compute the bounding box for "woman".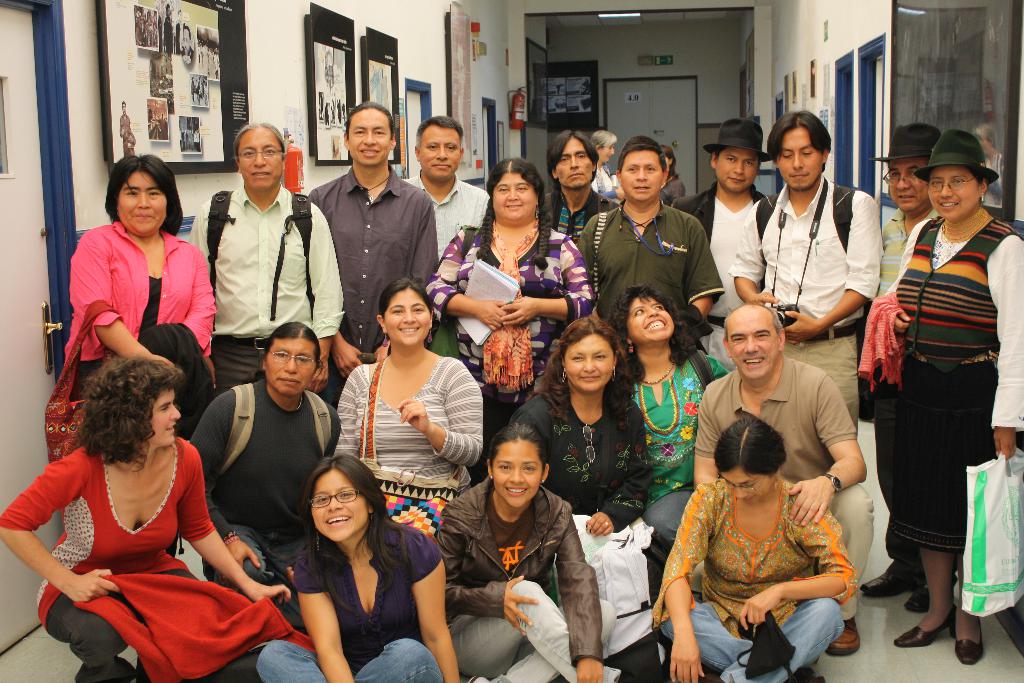
locate(332, 274, 484, 495).
